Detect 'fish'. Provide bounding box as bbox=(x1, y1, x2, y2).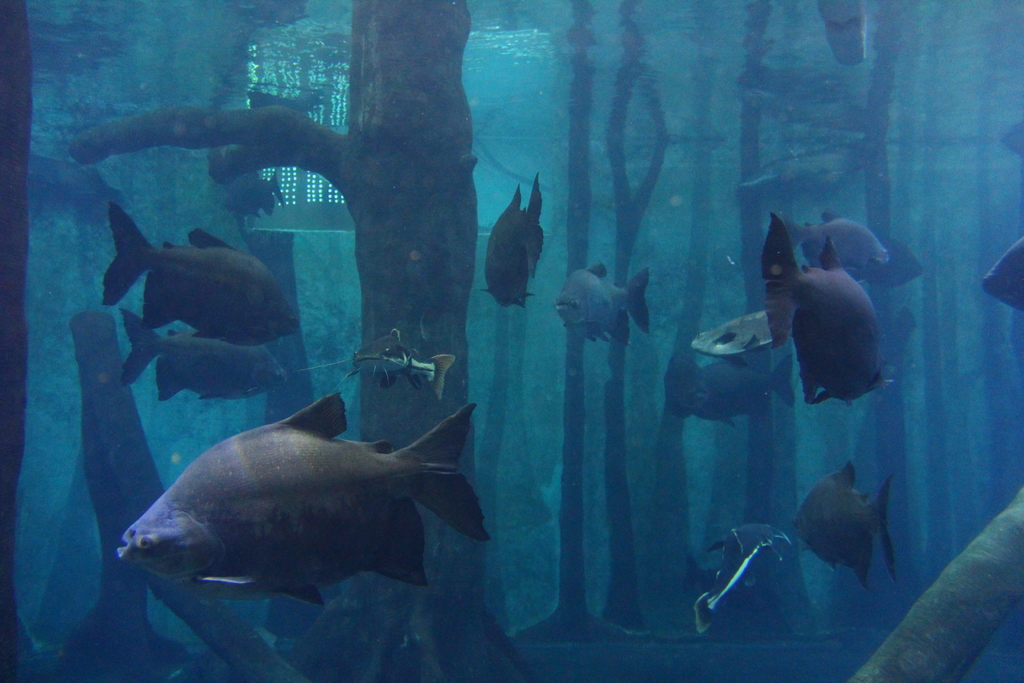
bbox=(661, 342, 796, 432).
